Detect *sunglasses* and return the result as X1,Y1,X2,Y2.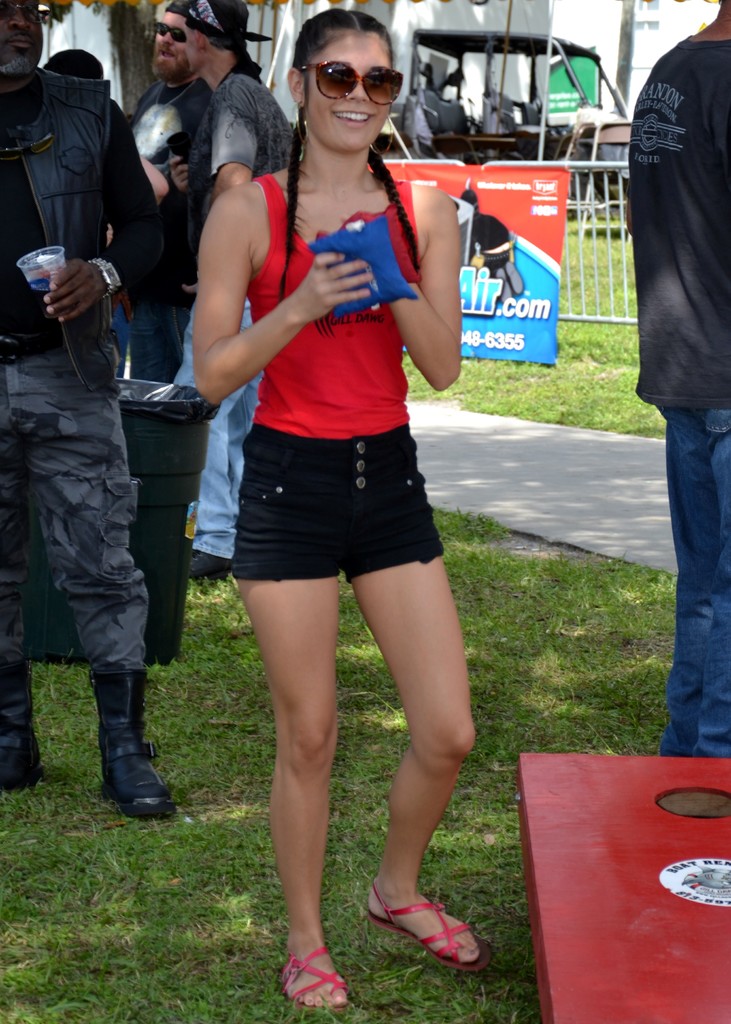
0,1,57,29.
